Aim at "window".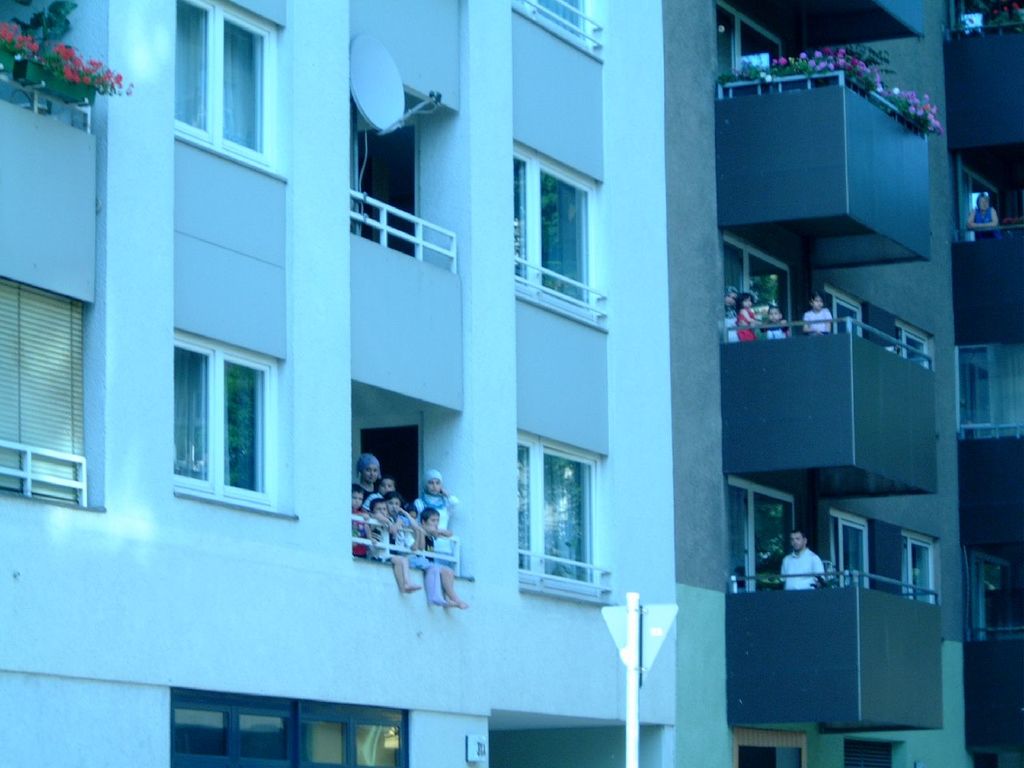
Aimed at crop(727, 478, 795, 591).
